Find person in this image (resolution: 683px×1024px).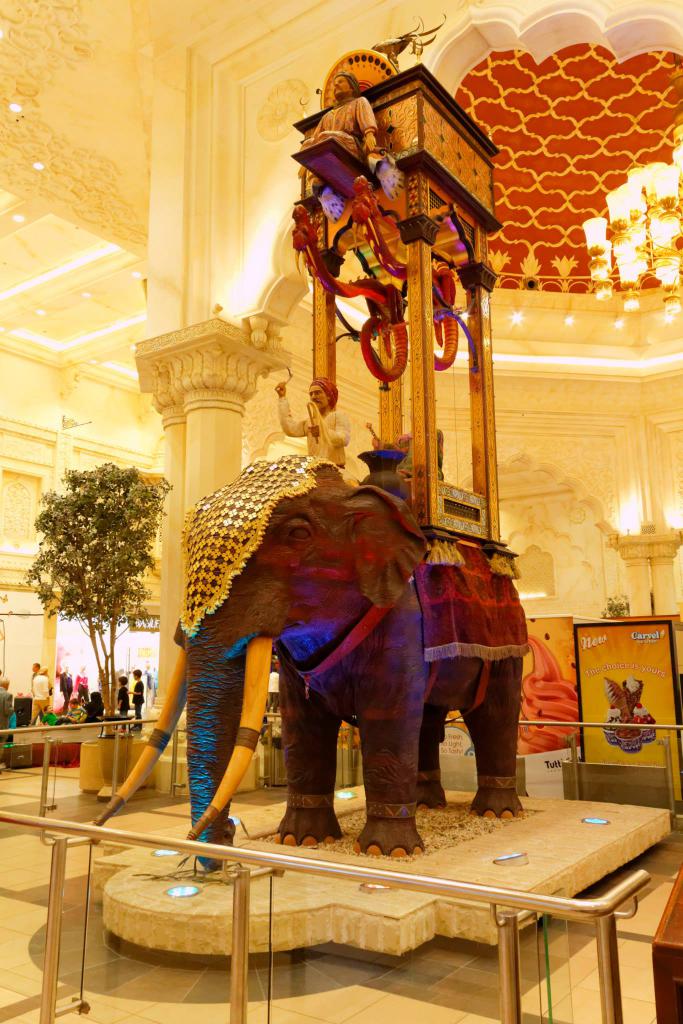
x1=60, y1=665, x2=74, y2=710.
